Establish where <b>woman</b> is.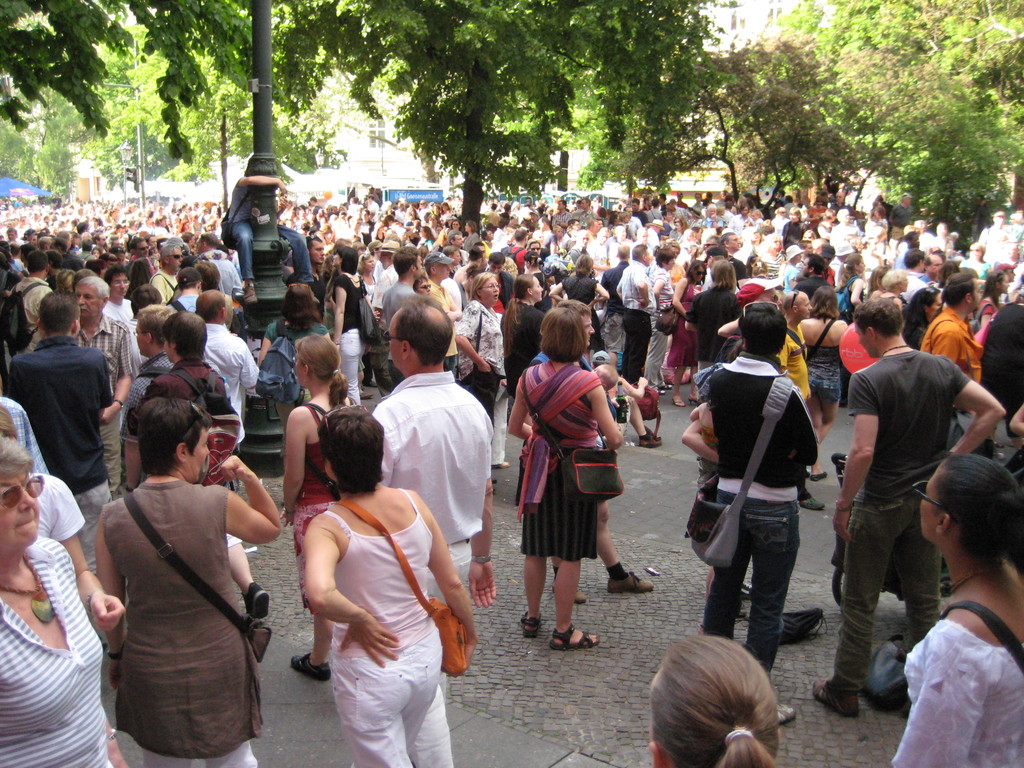
Established at bbox=(458, 265, 503, 420).
